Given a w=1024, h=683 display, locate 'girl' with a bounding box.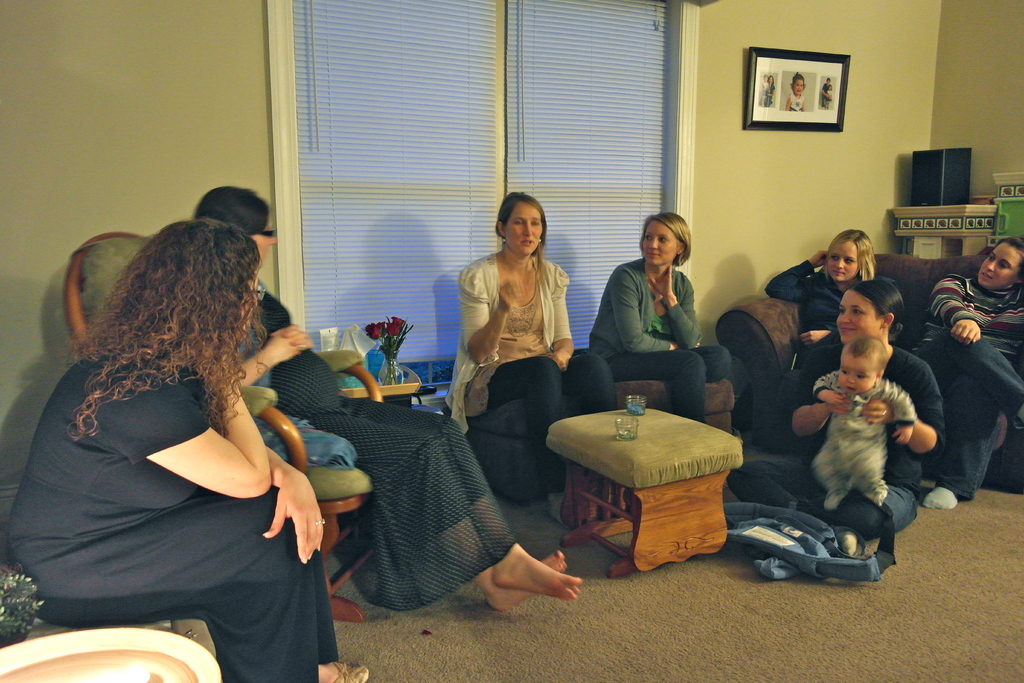
Located: bbox(726, 277, 939, 529).
